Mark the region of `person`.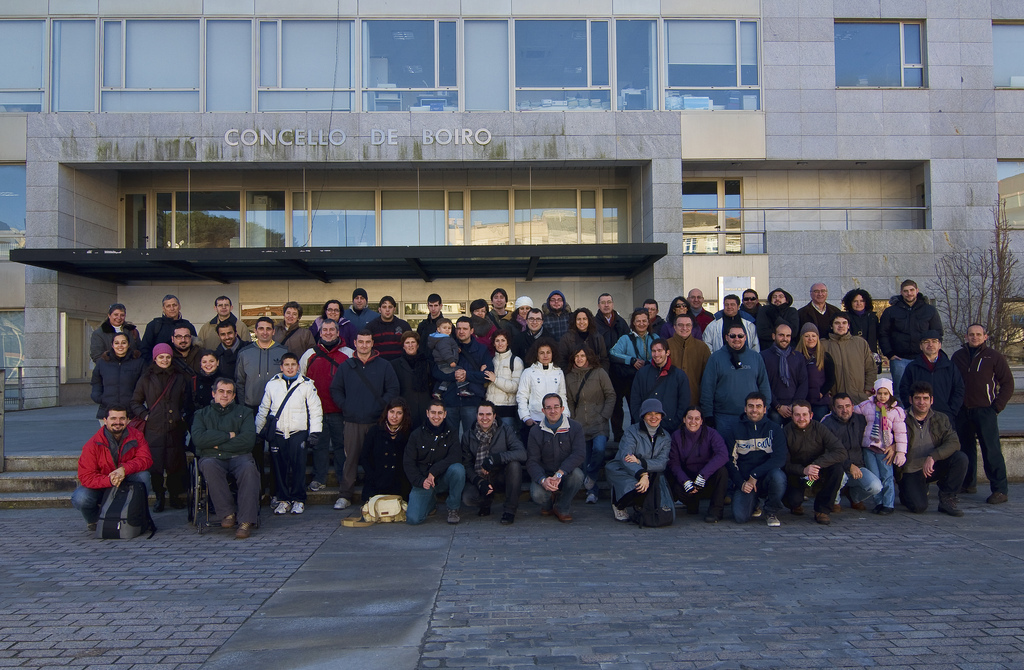
Region: detection(630, 338, 689, 432).
